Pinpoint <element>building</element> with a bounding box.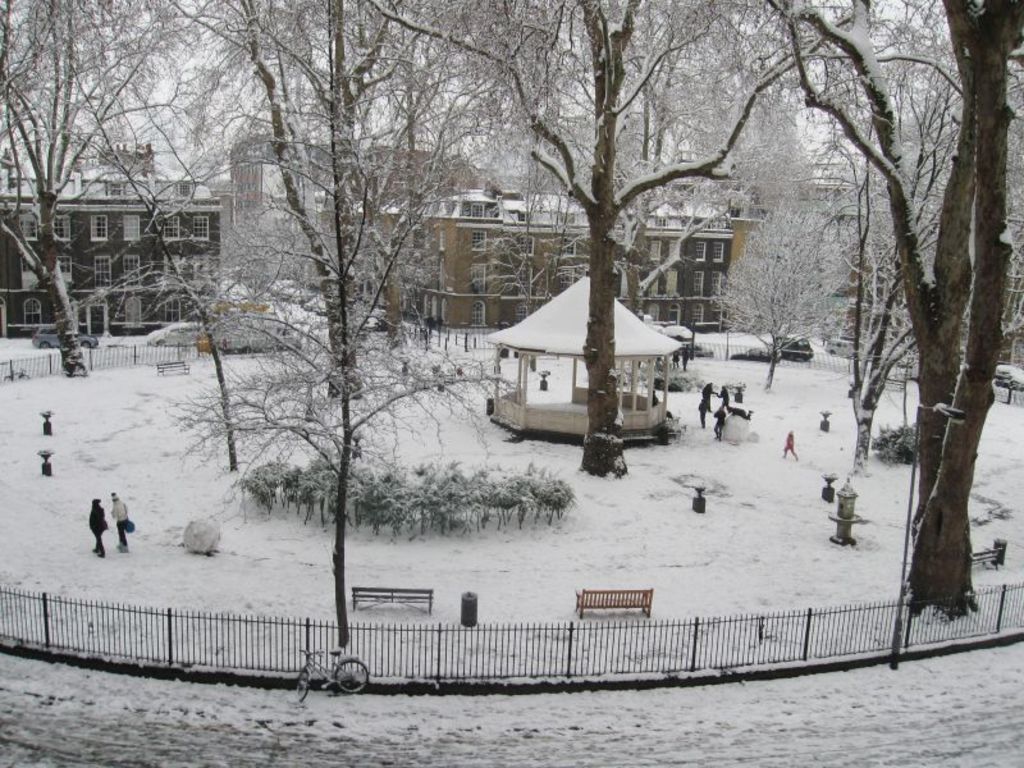
rect(785, 56, 868, 209).
